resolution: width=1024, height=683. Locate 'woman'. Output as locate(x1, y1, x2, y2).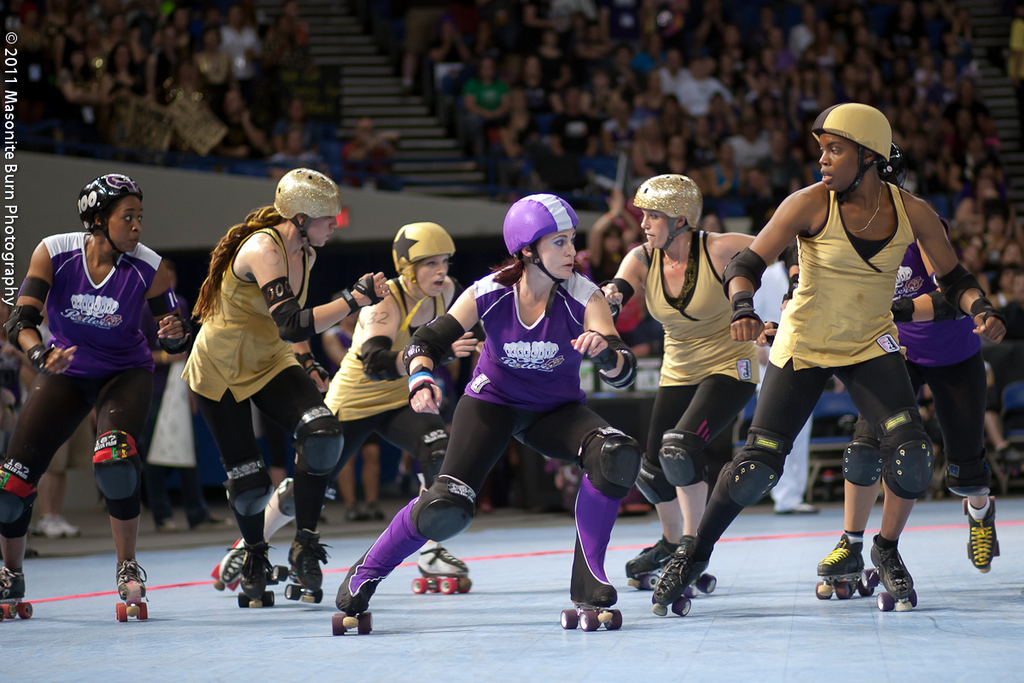
locate(738, 110, 974, 598).
